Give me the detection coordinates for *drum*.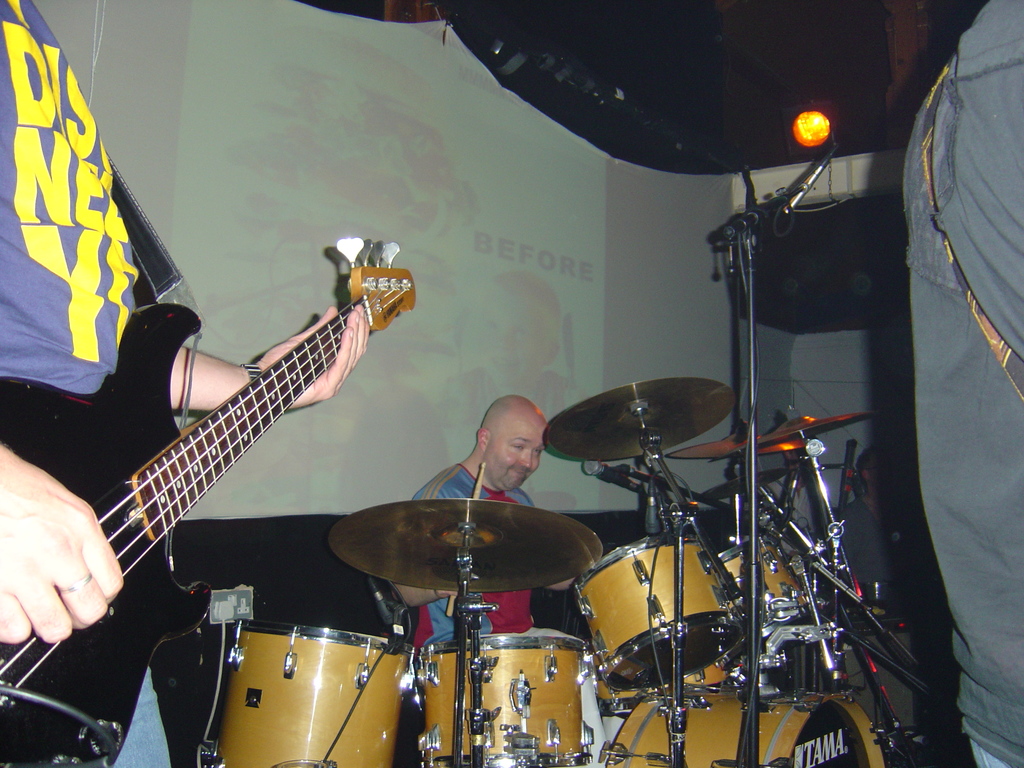
select_region(603, 686, 892, 767).
